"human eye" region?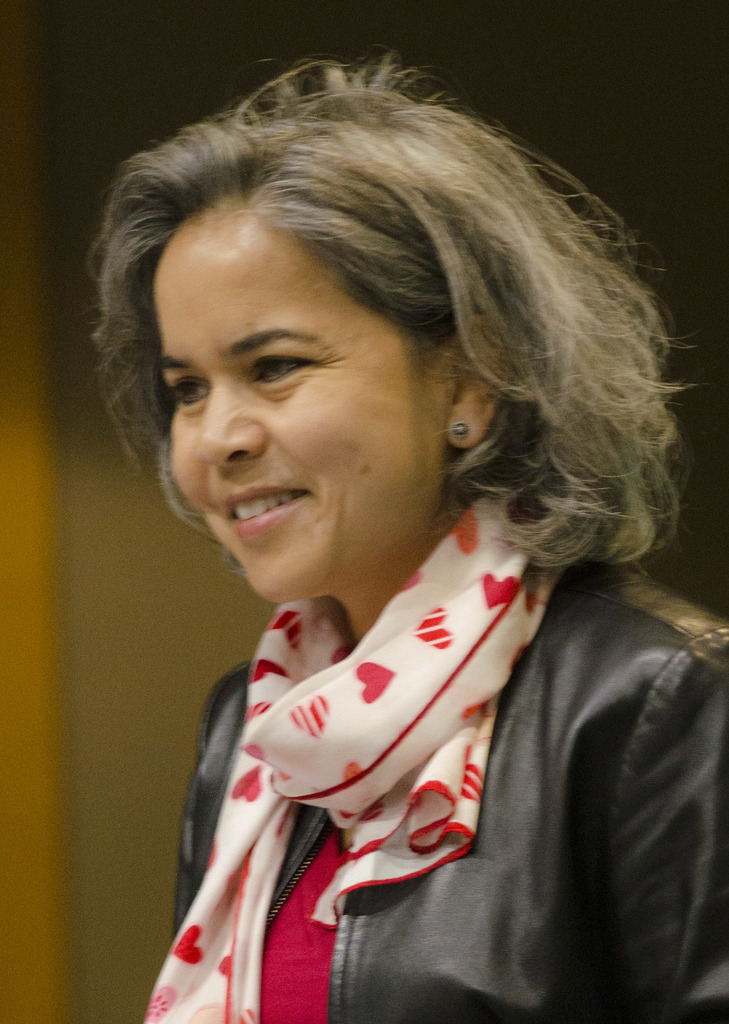
x1=249 y1=352 x2=322 y2=390
